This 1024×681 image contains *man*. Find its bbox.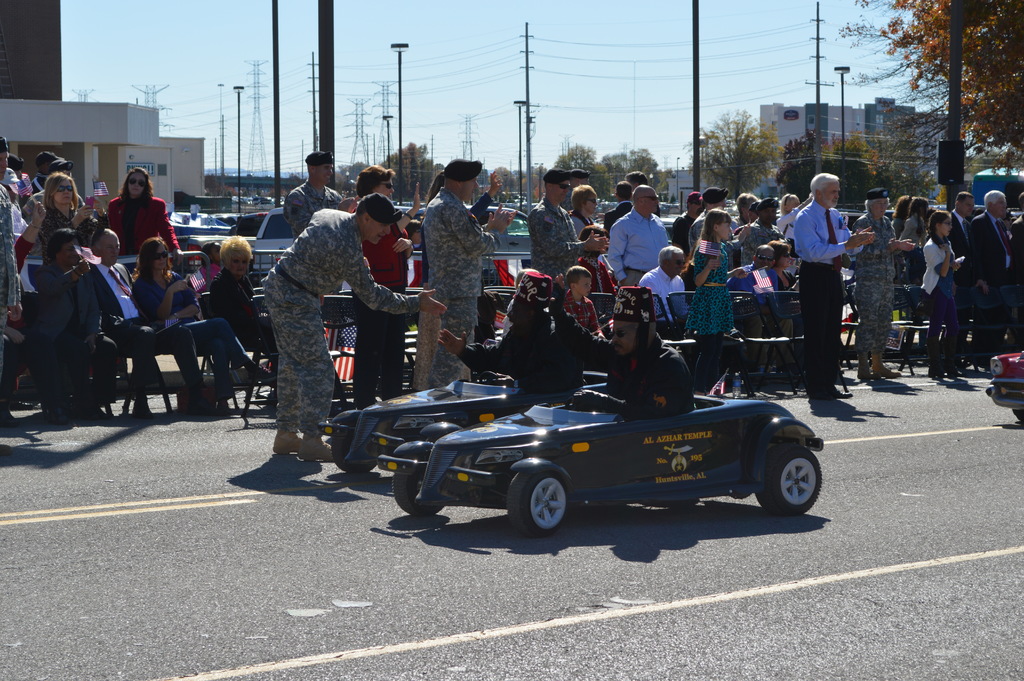
[257,191,450,466].
